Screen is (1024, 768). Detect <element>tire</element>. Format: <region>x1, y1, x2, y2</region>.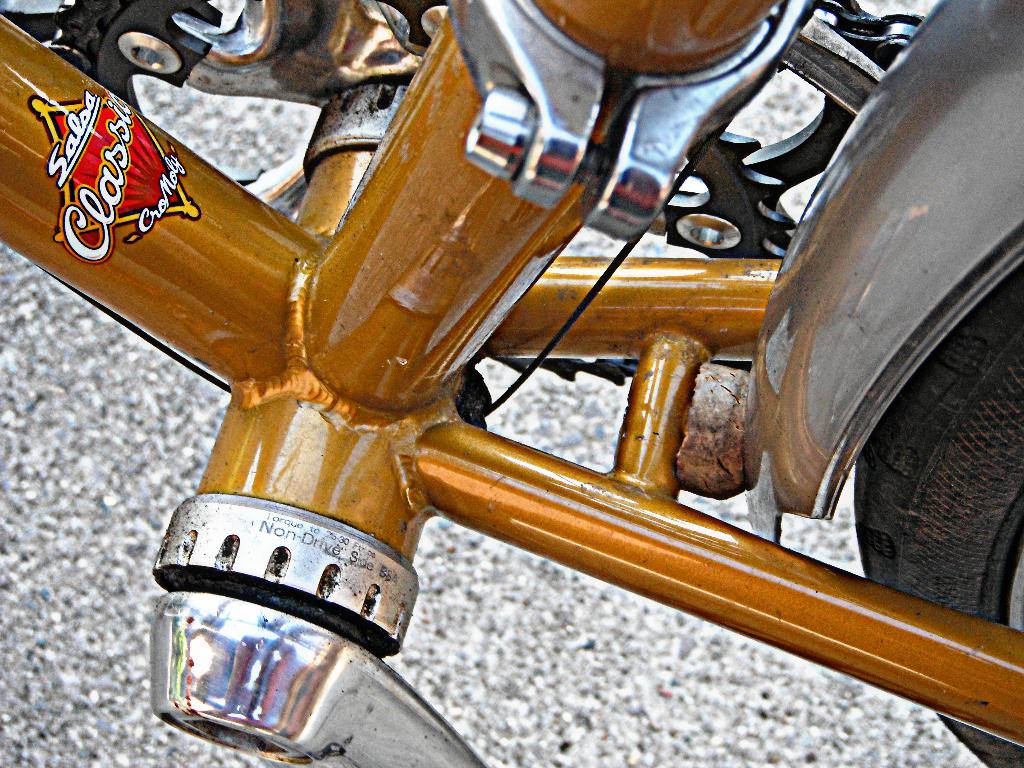
<region>852, 250, 1023, 767</region>.
